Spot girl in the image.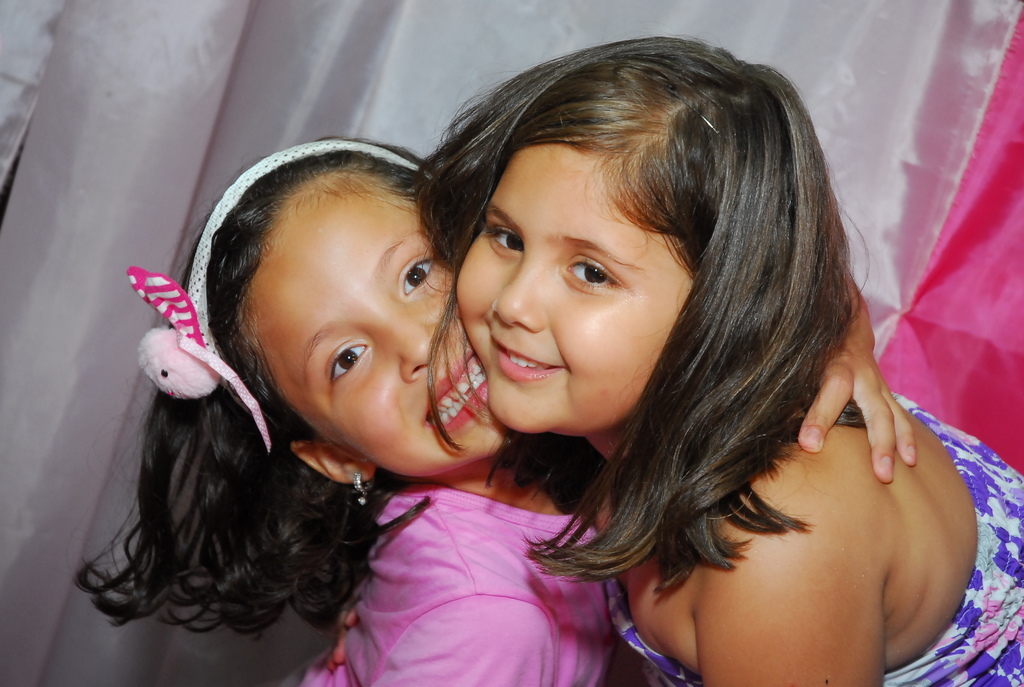
girl found at [68,135,916,686].
